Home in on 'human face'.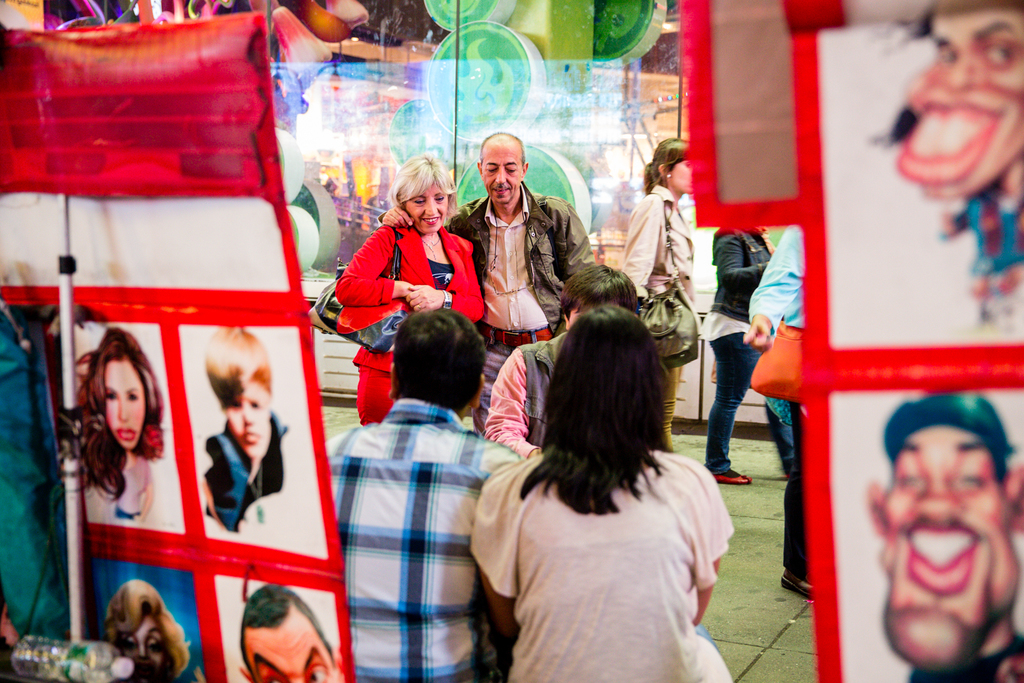
Homed in at x1=669 y1=159 x2=692 y2=195.
